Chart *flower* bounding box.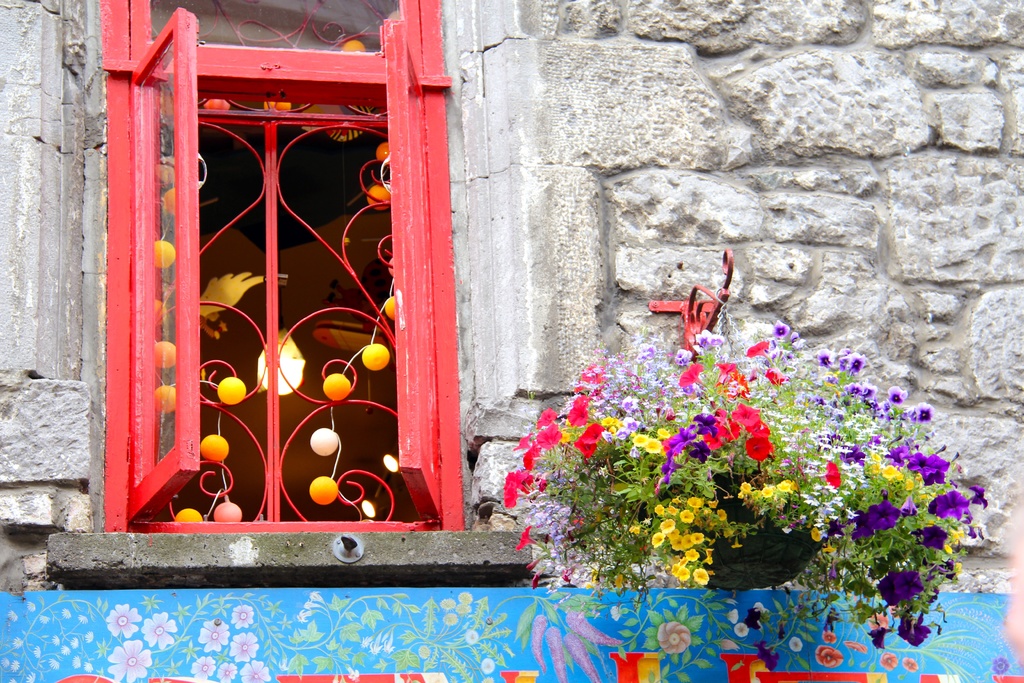
Charted: Rect(917, 452, 950, 481).
